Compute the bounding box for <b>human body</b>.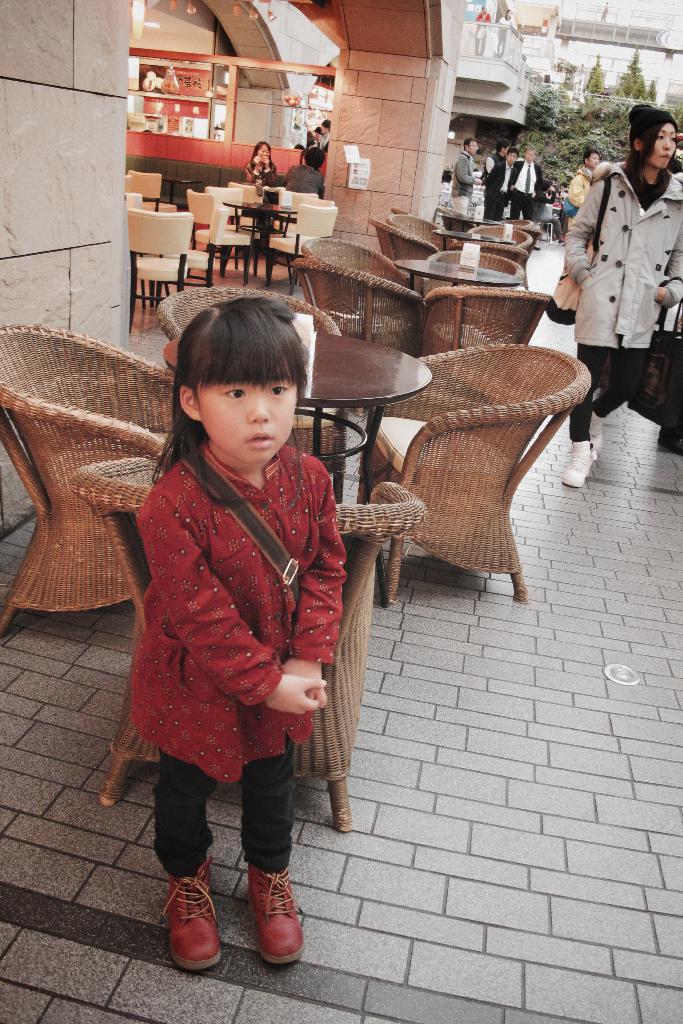
detection(511, 159, 550, 211).
